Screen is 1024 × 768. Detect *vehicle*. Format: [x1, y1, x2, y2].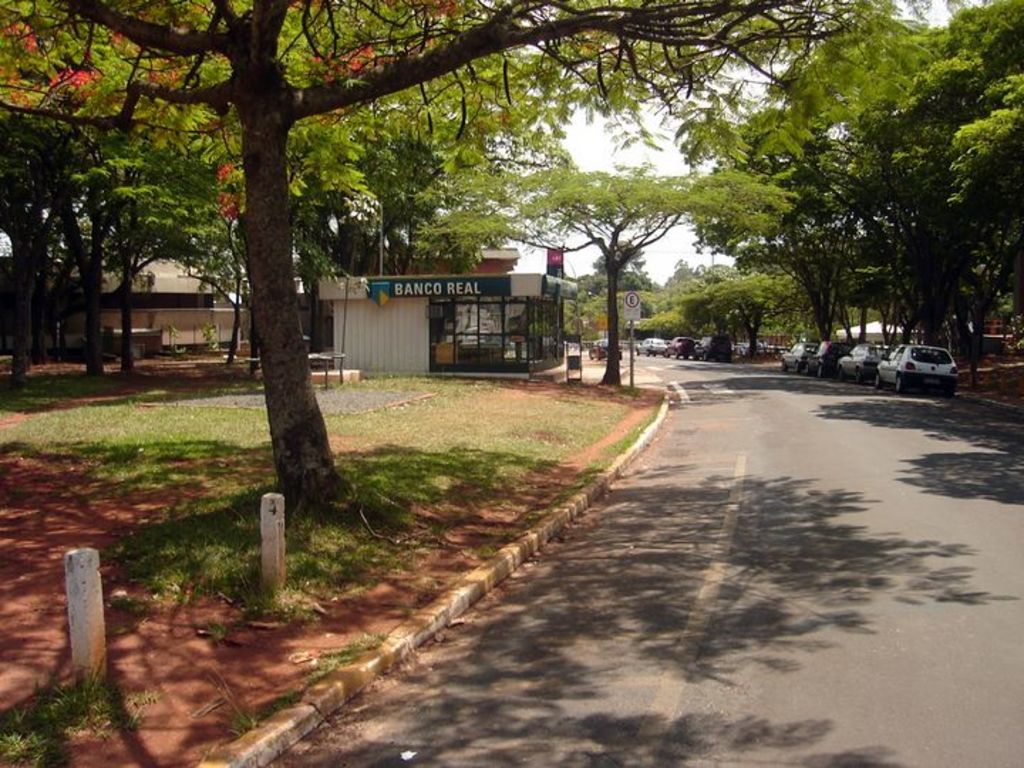
[876, 344, 956, 393].
